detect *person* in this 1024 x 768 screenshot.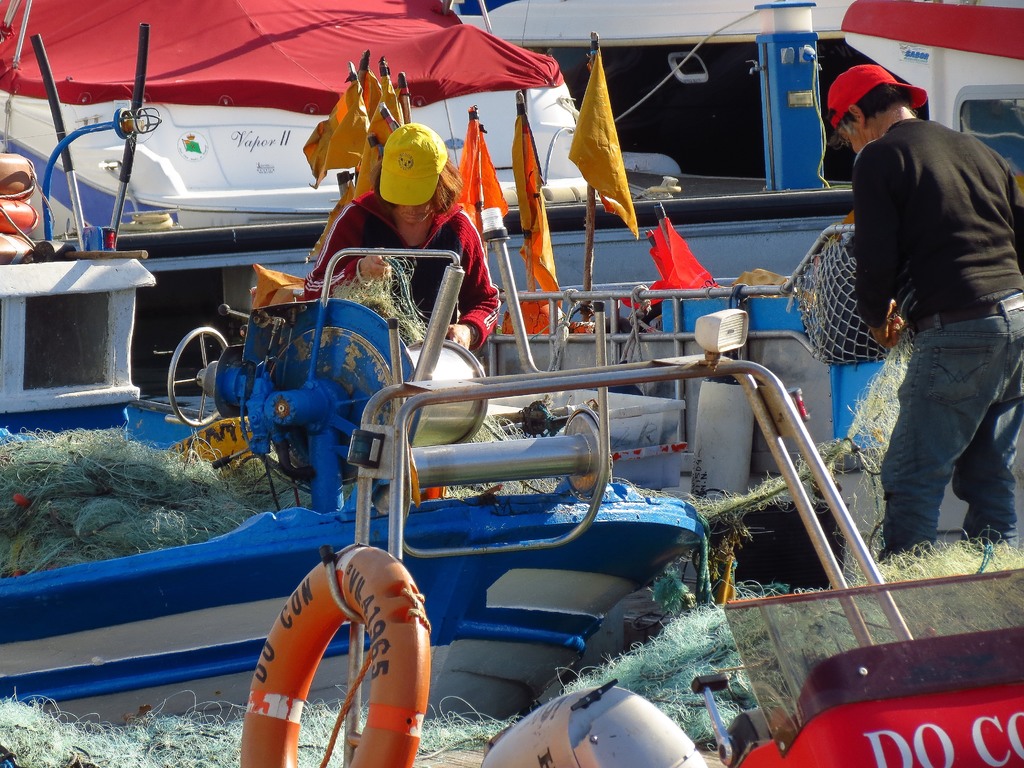
Detection: (x1=305, y1=124, x2=501, y2=503).
